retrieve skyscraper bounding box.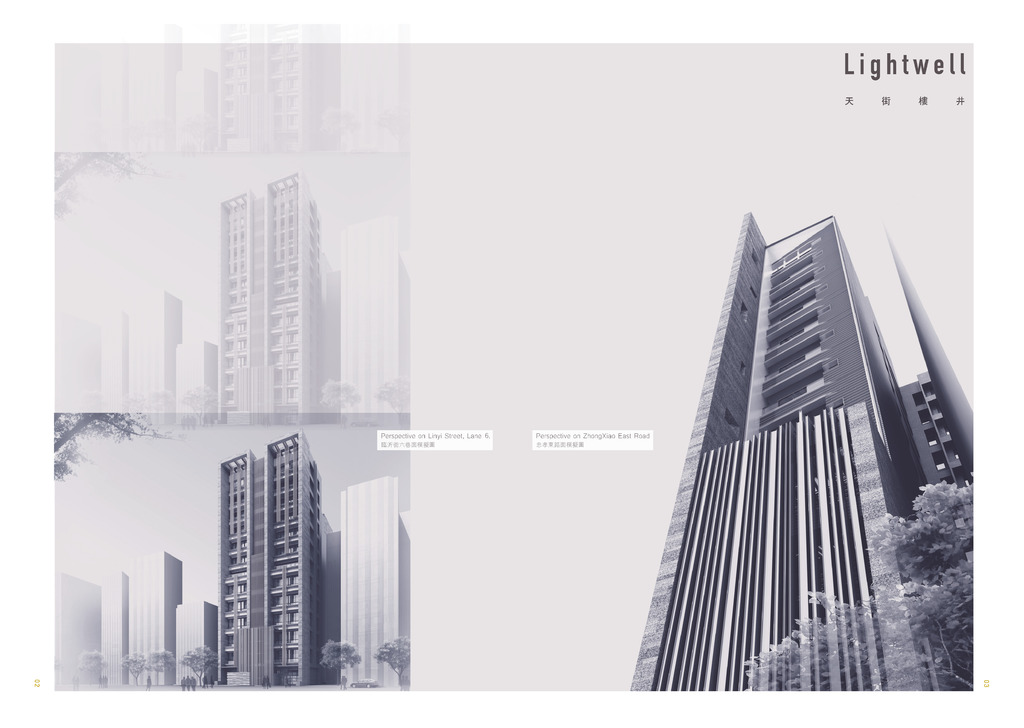
Bounding box: 340, 208, 402, 422.
